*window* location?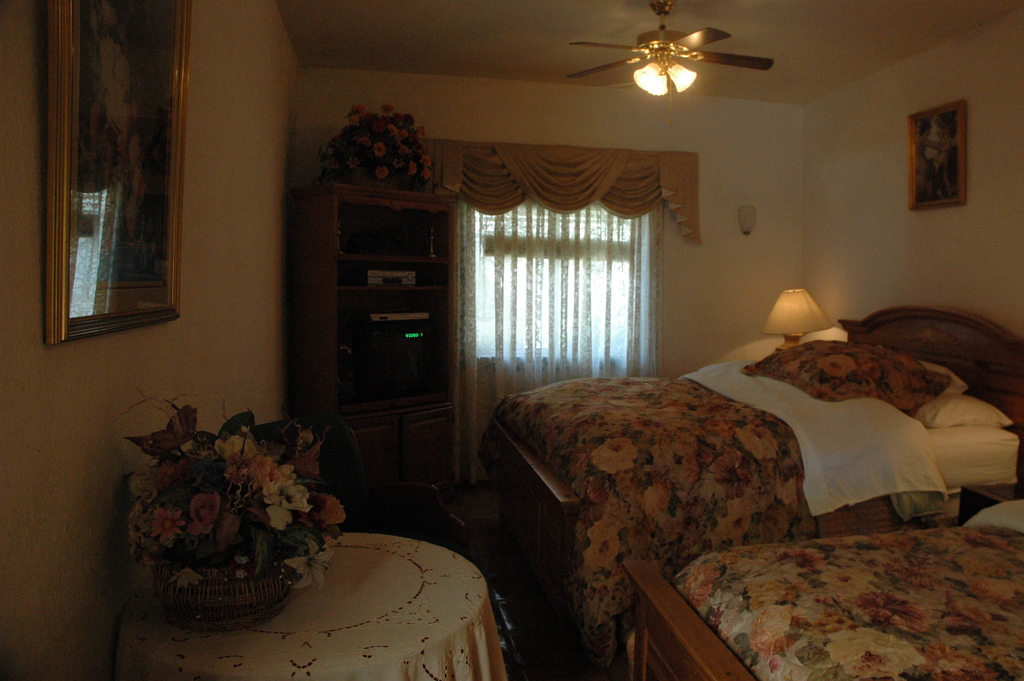
box=[471, 204, 621, 357]
